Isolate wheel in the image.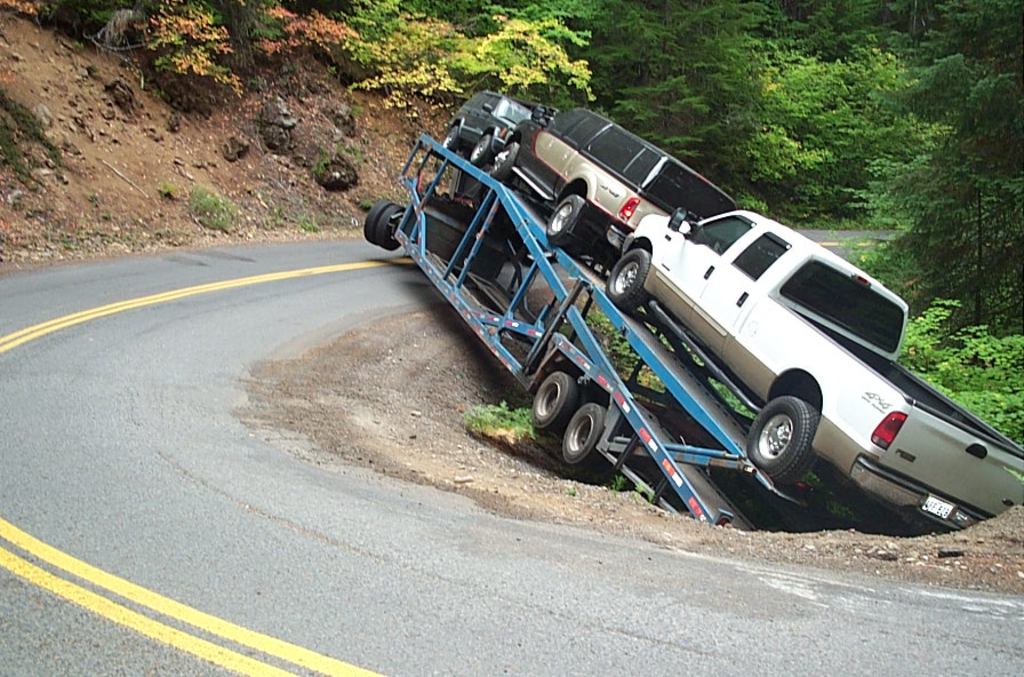
Isolated region: detection(754, 395, 825, 499).
